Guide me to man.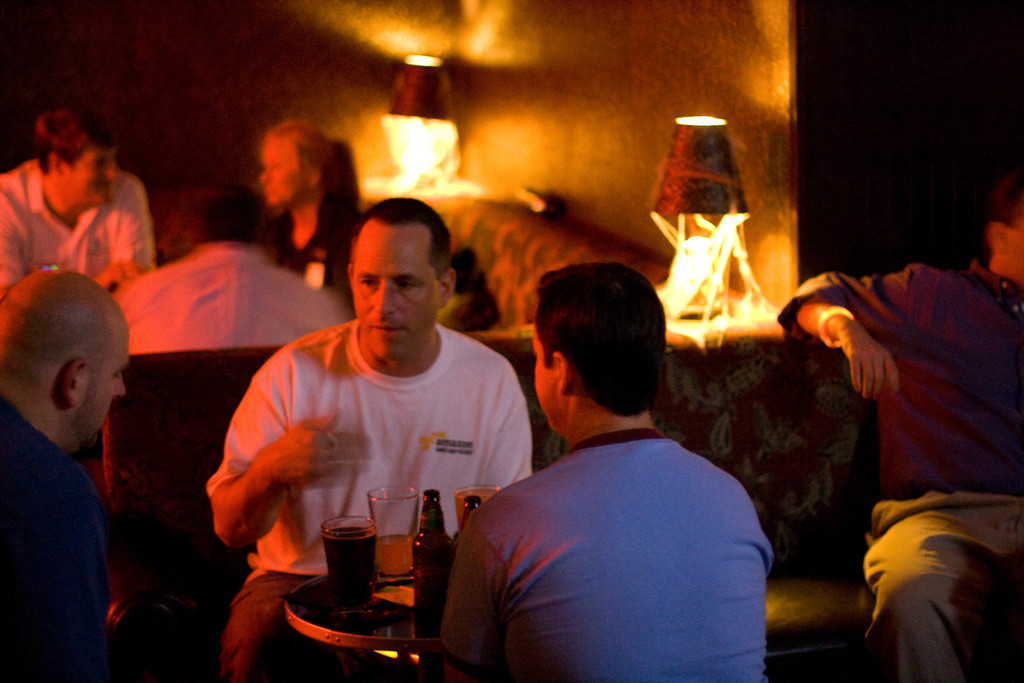
Guidance: 451,265,796,666.
